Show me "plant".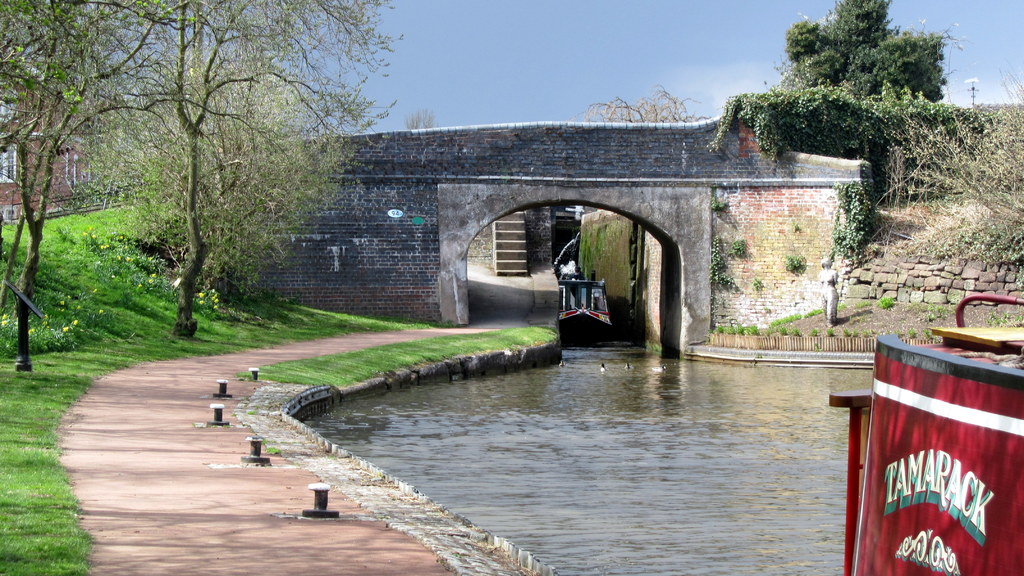
"plant" is here: (876, 292, 901, 308).
